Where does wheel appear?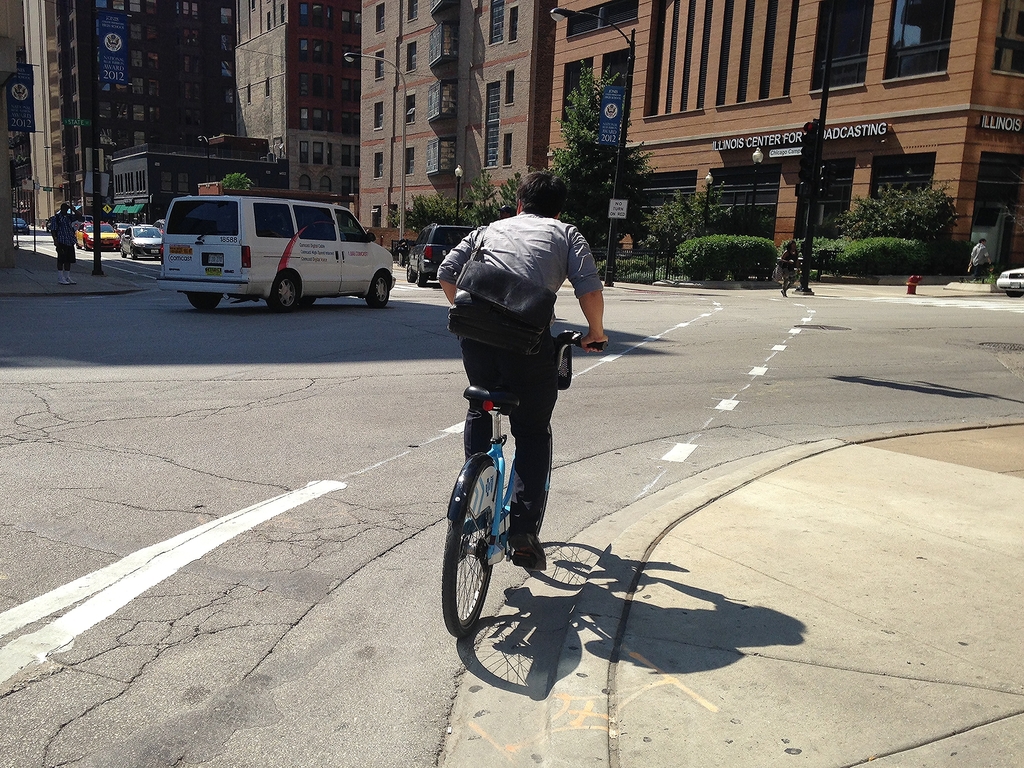
Appears at locate(442, 458, 506, 641).
